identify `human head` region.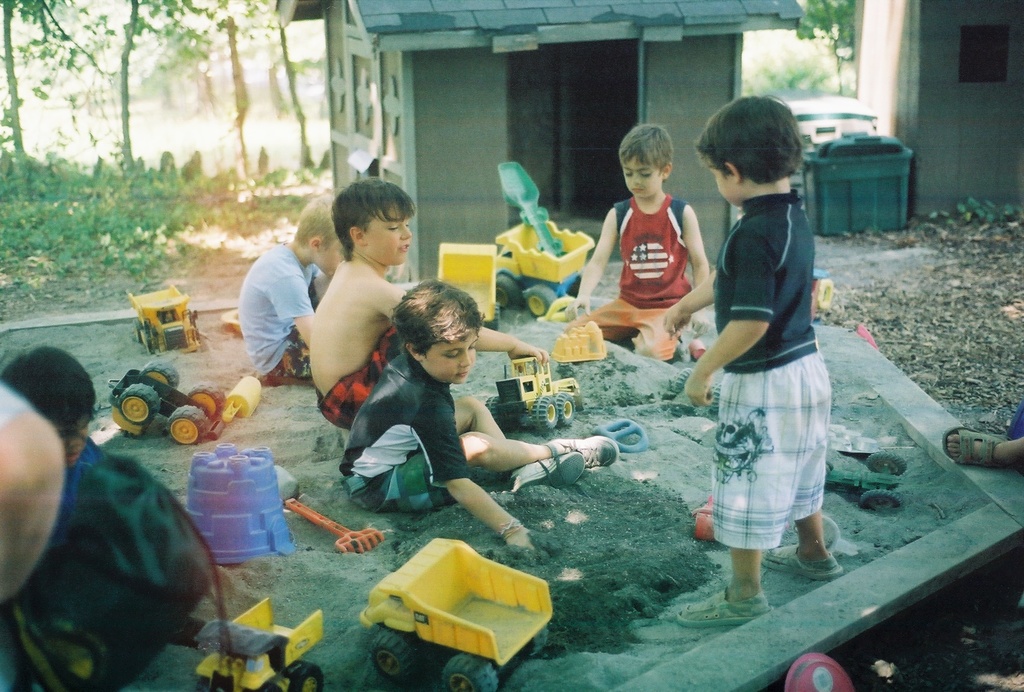
Region: bbox=(688, 88, 812, 208).
